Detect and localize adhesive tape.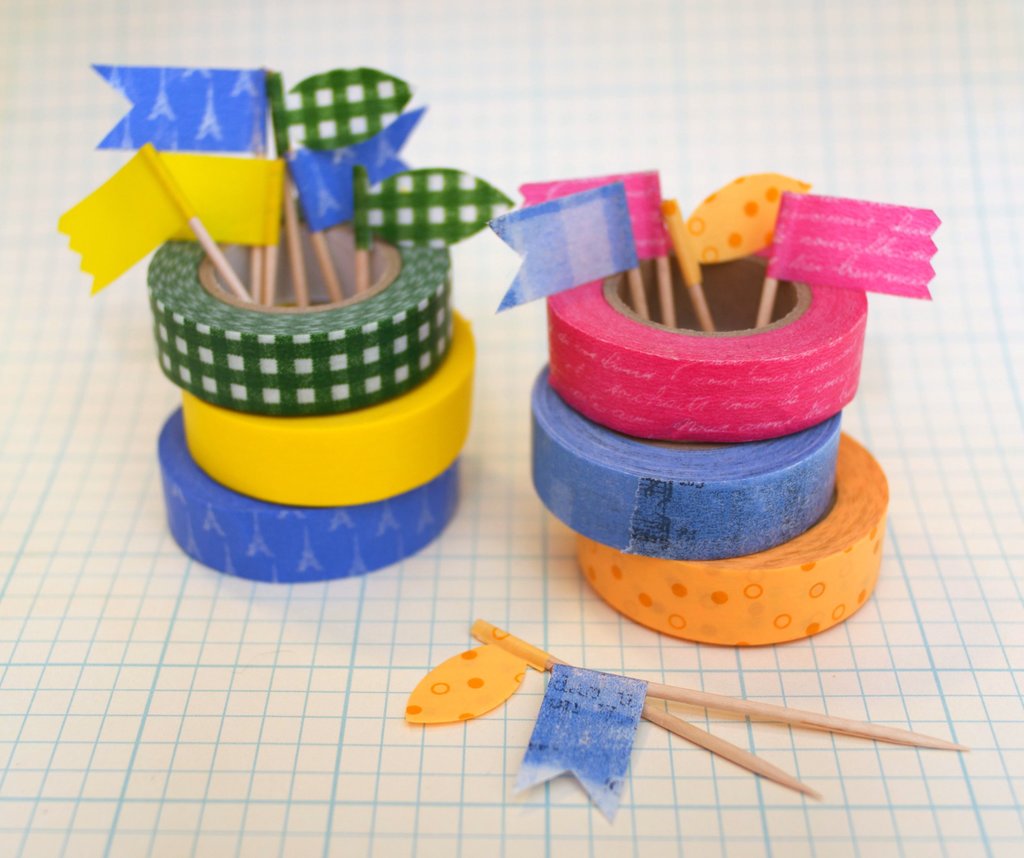
Localized at crop(152, 400, 460, 588).
